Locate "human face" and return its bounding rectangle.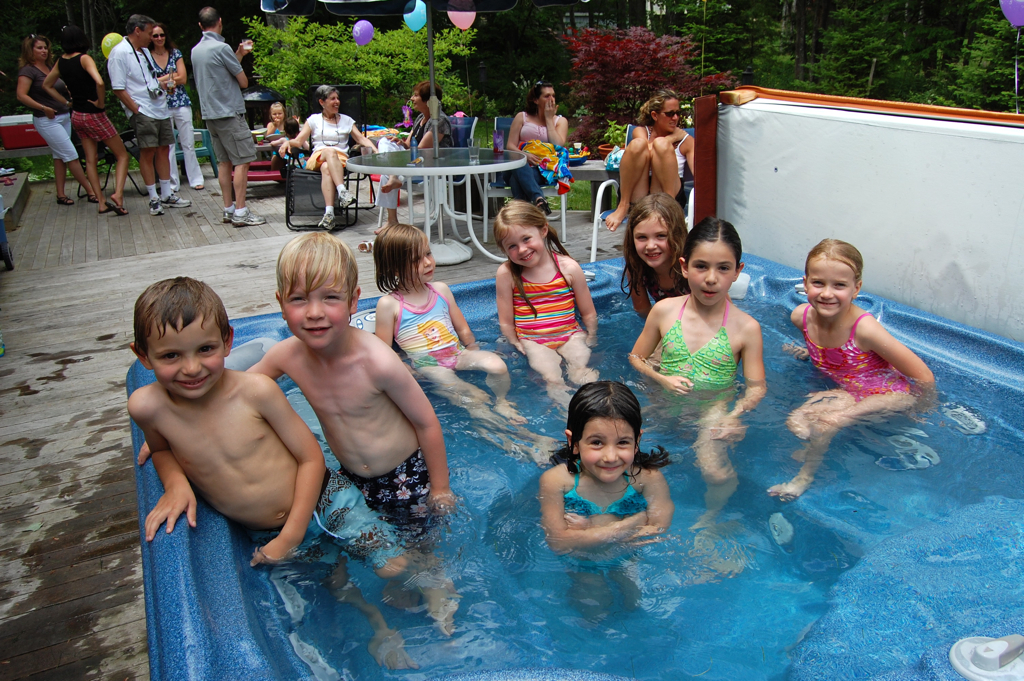
[283,270,348,344].
